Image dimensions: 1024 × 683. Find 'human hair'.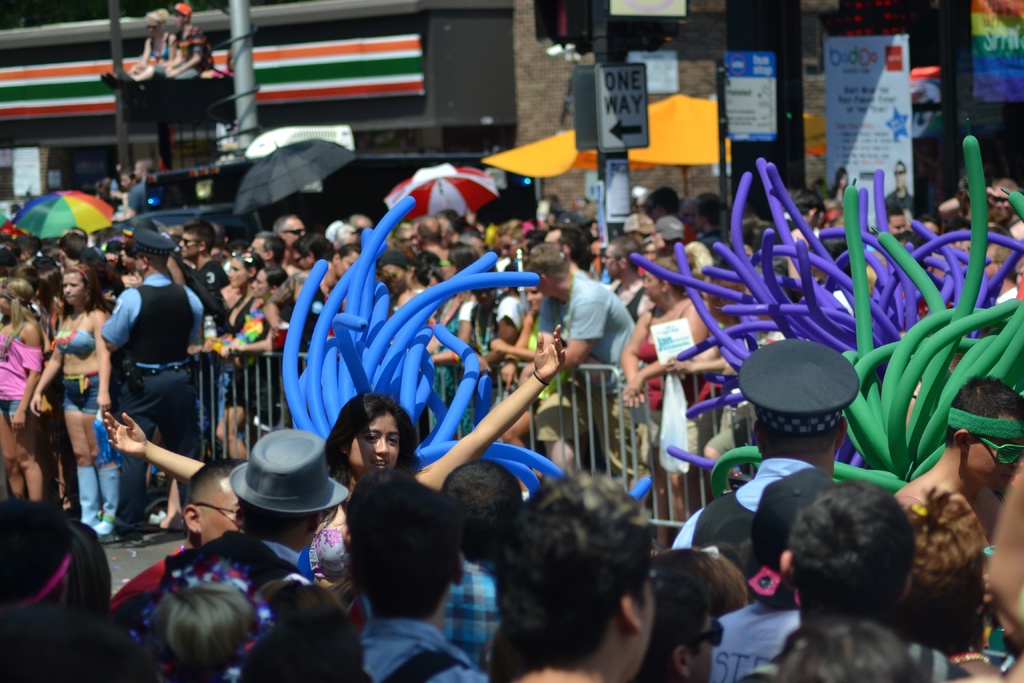
box=[382, 251, 419, 295].
